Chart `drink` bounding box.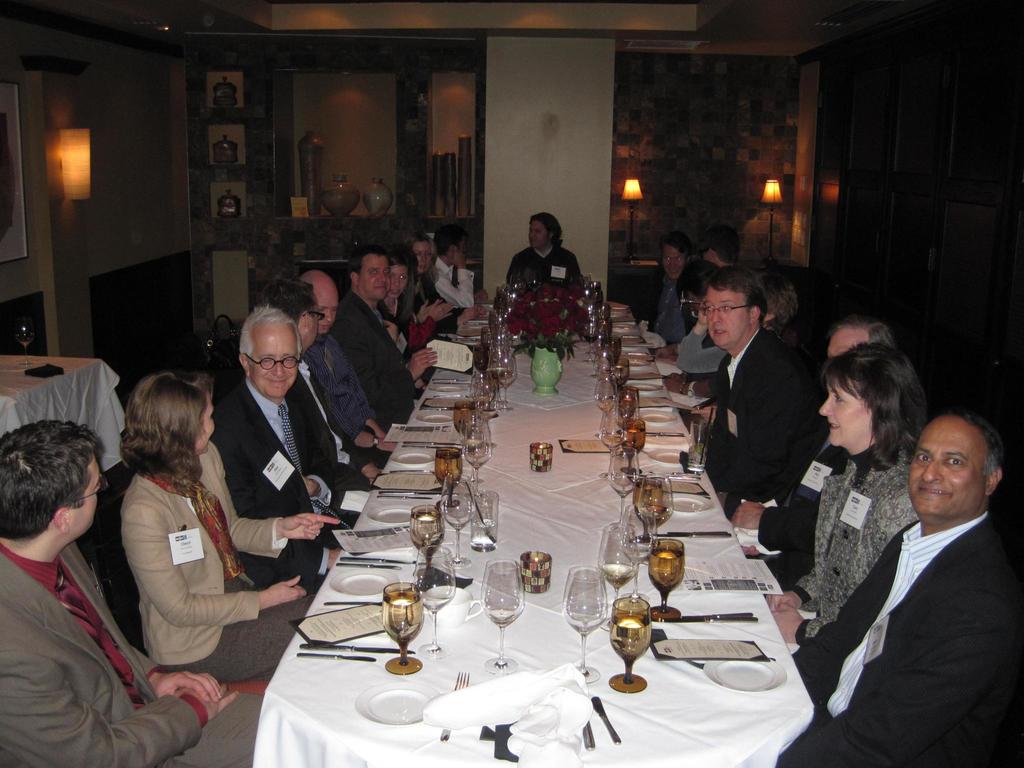
Charted: <region>435, 446, 460, 483</region>.
